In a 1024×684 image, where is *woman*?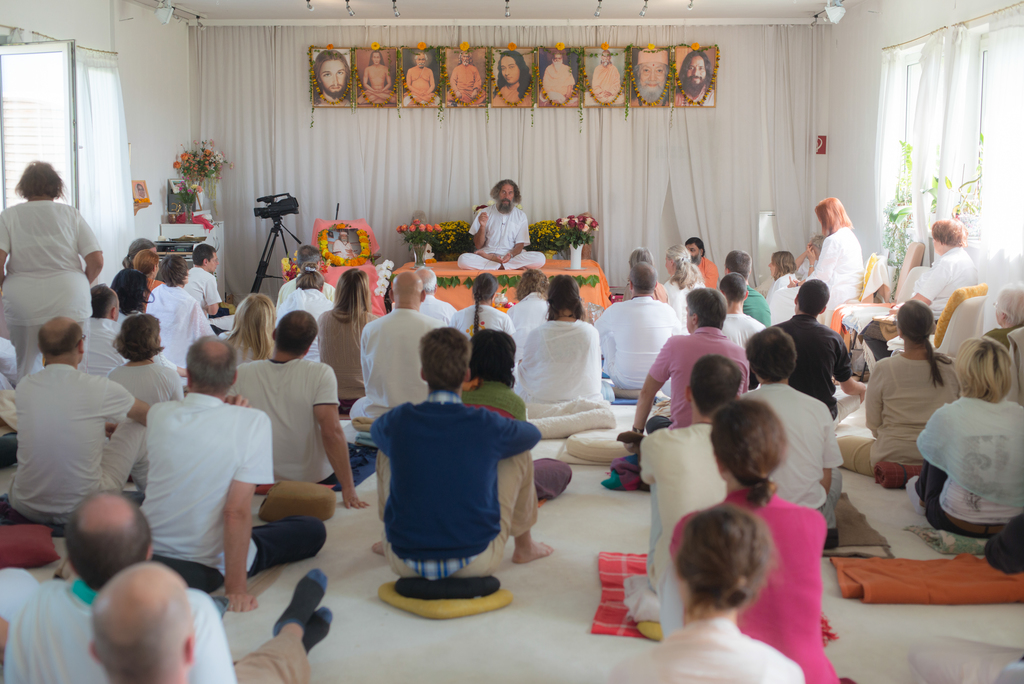
(left=134, top=246, right=161, bottom=311).
